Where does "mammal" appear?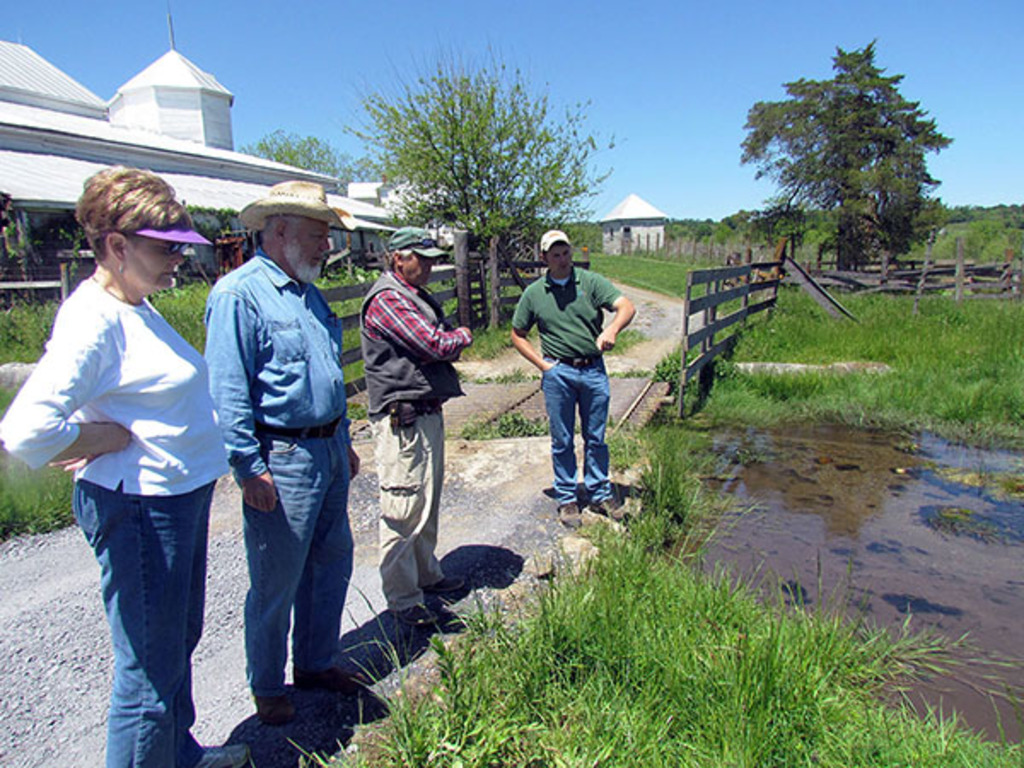
Appears at x1=198, y1=184, x2=365, y2=722.
